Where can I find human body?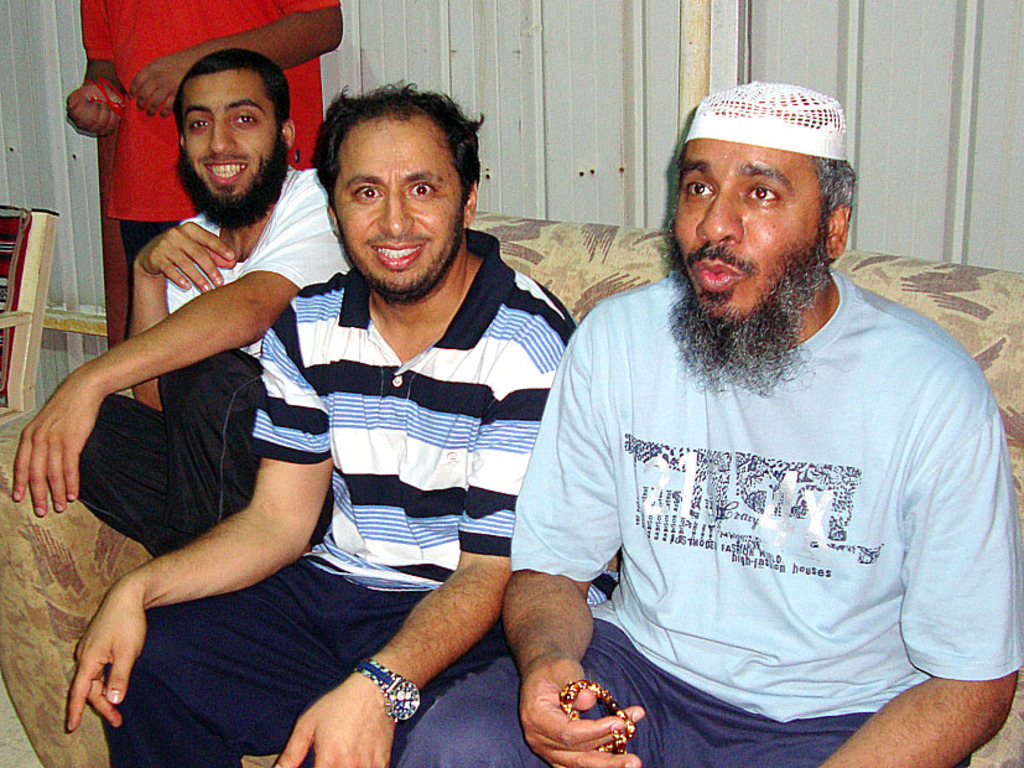
You can find it at 67/227/582/767.
